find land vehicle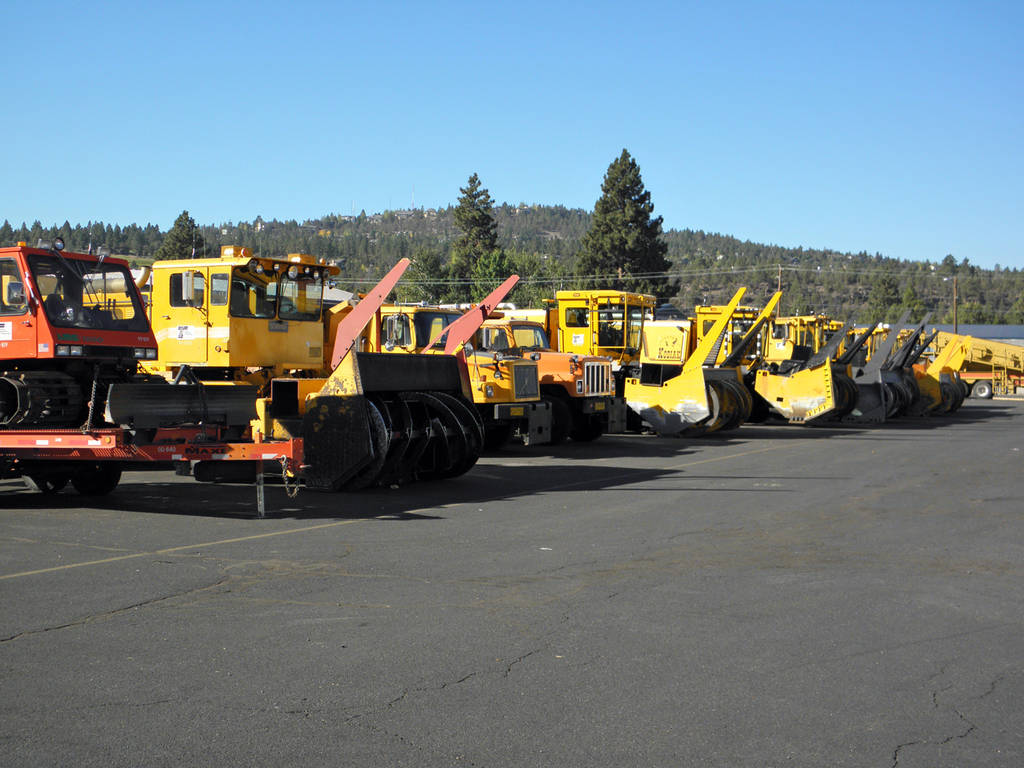
bbox(754, 298, 866, 431)
